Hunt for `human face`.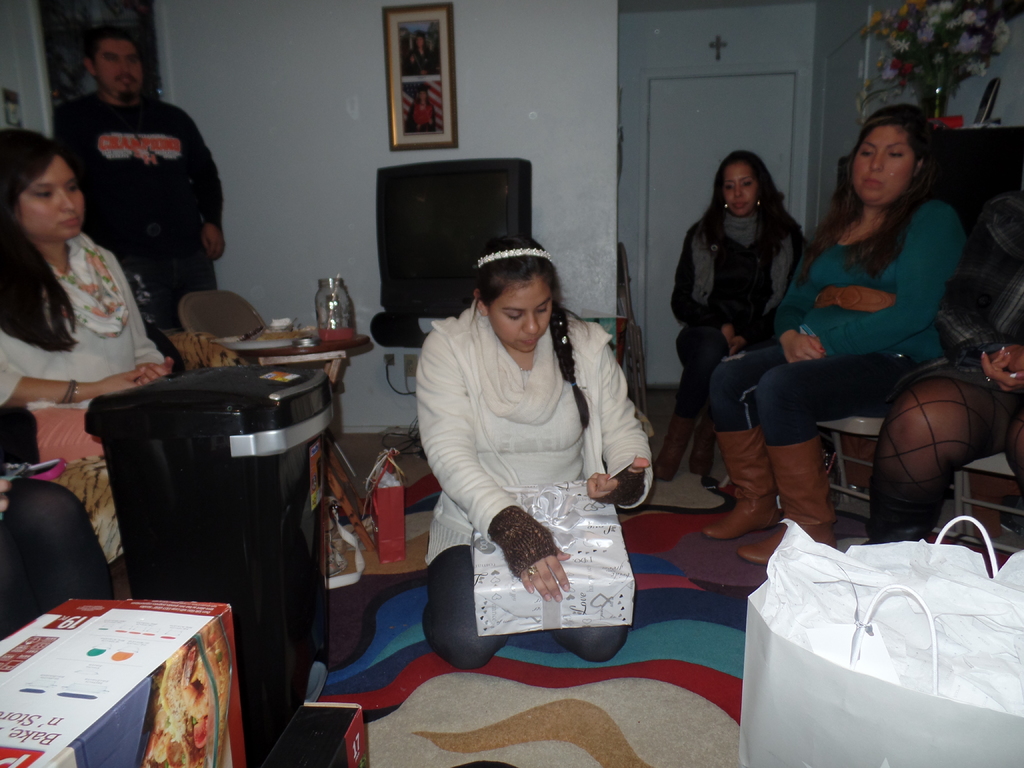
Hunted down at [492,282,559,355].
